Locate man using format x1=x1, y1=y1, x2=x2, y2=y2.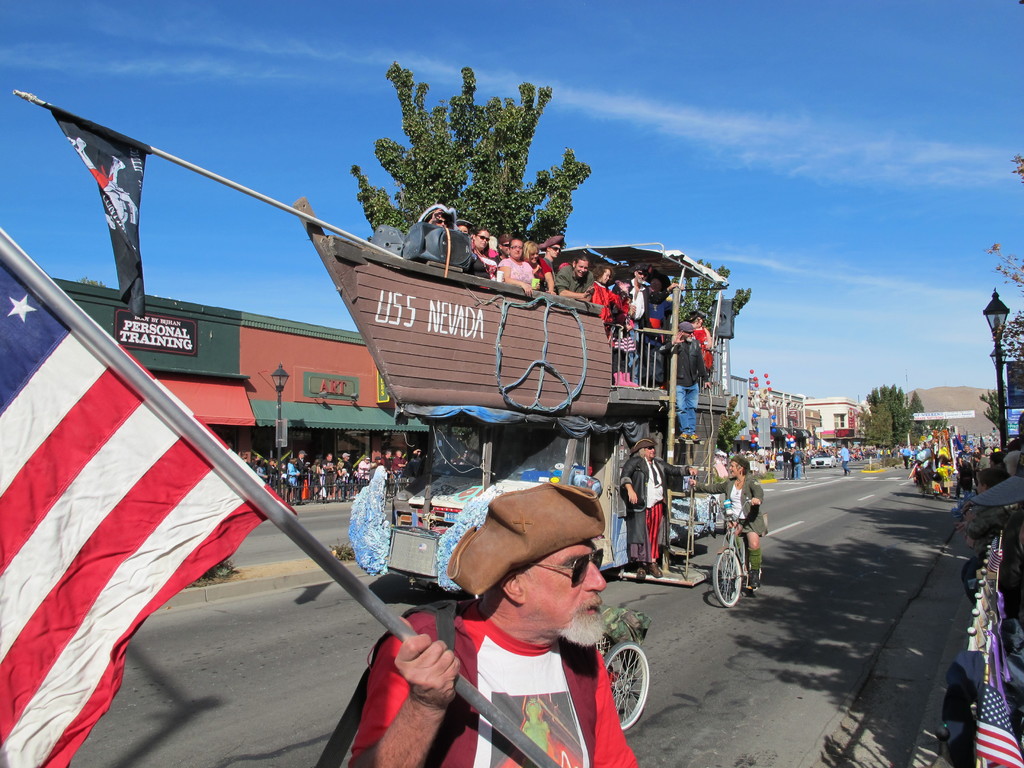
x1=340, y1=451, x2=351, y2=488.
